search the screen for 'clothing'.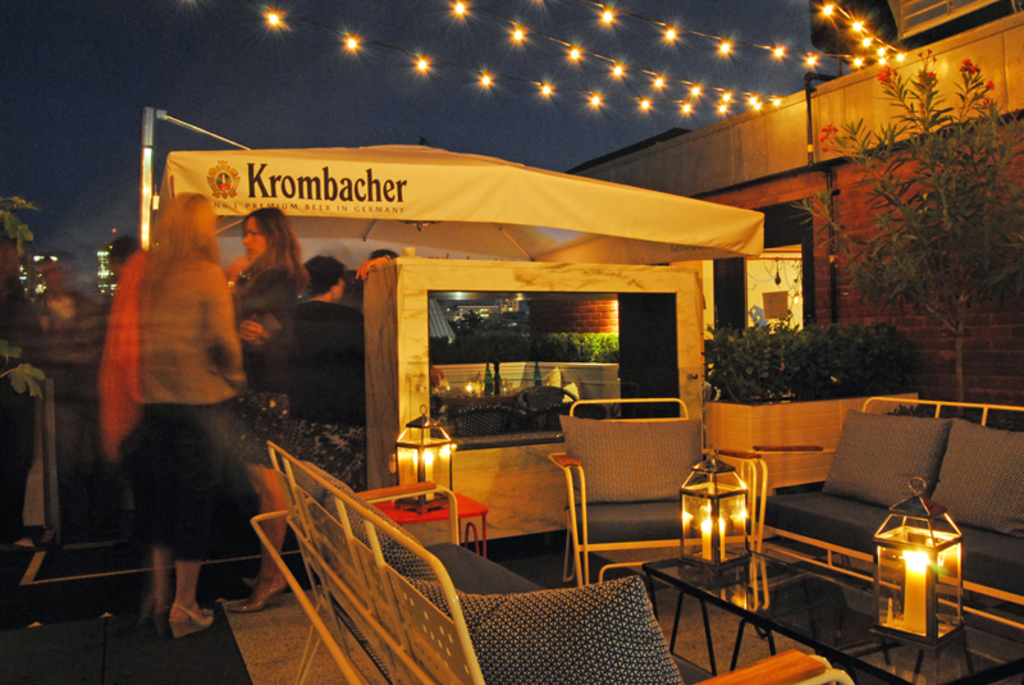
Found at <box>88,187,256,600</box>.
